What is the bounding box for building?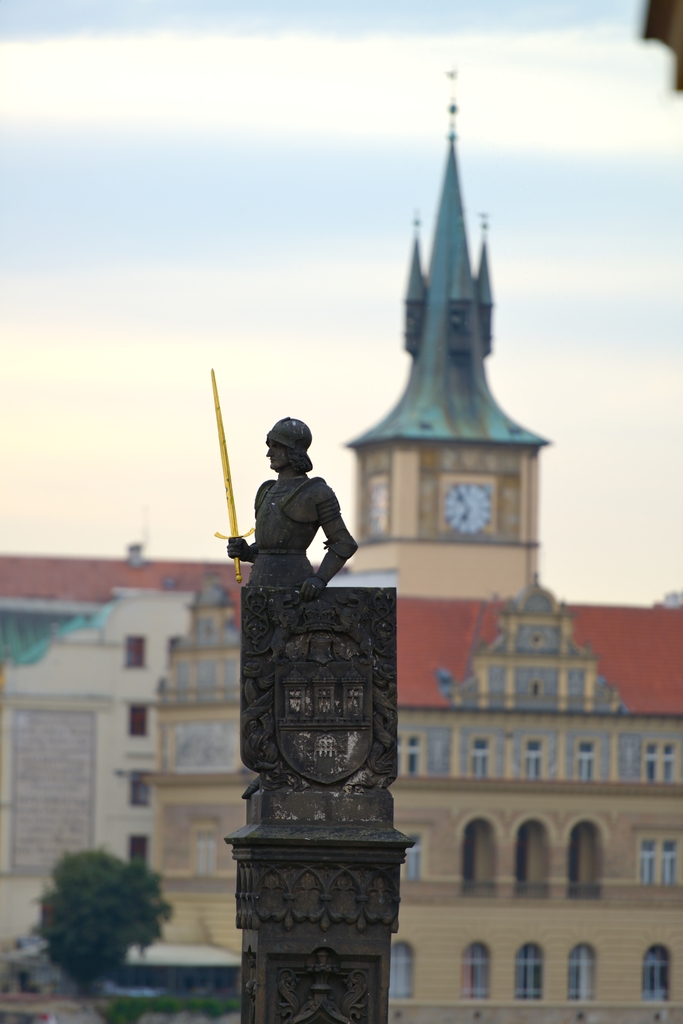
<region>0, 543, 253, 993</region>.
